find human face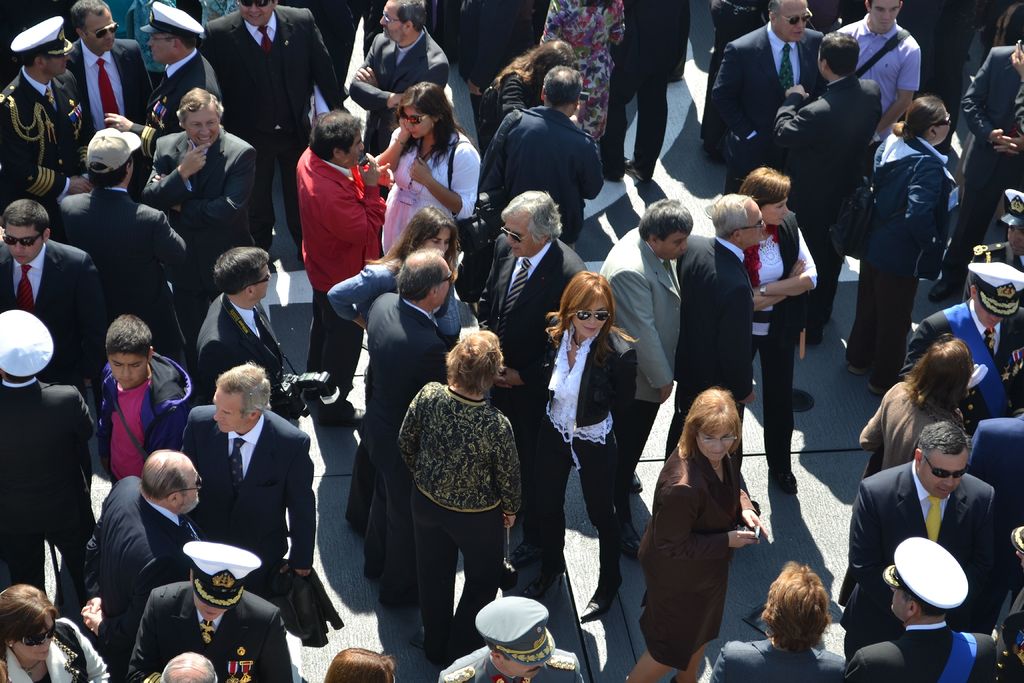
left=15, top=611, right=54, bottom=661
